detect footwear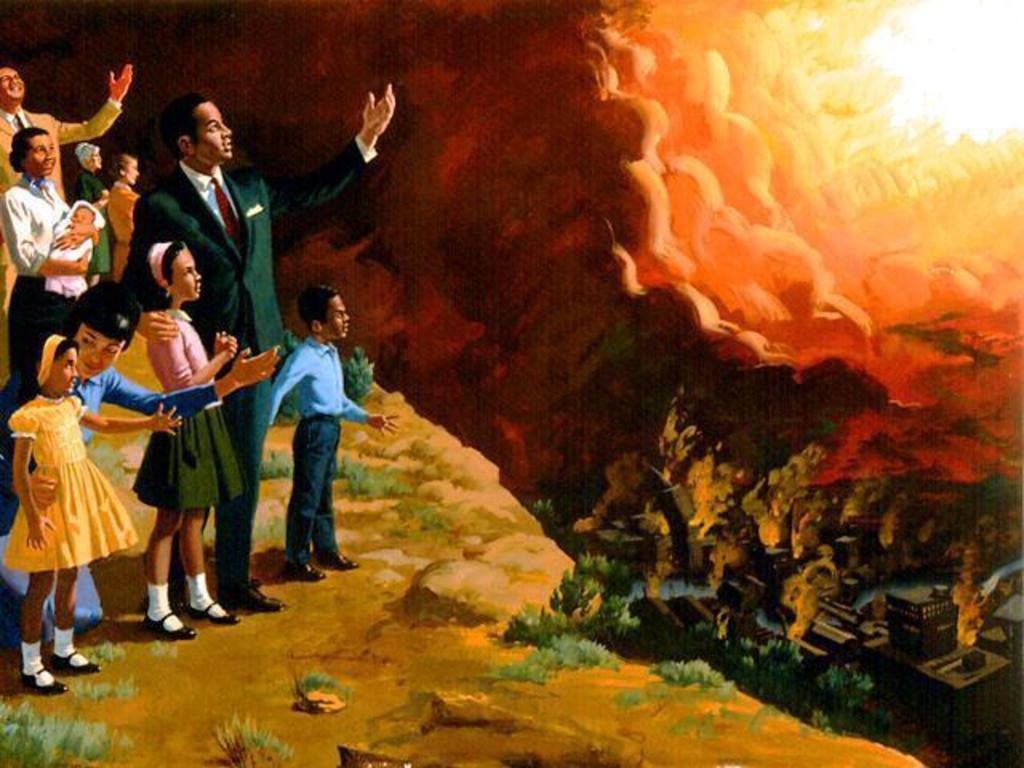
Rect(22, 667, 69, 694)
